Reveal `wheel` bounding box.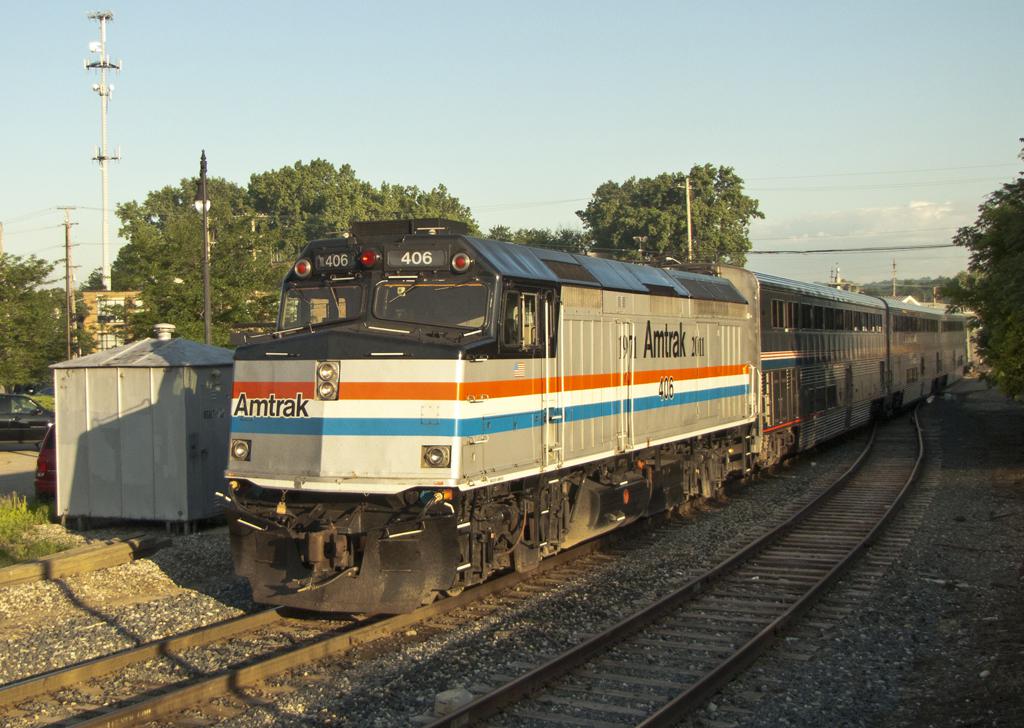
Revealed: 435,573,468,600.
